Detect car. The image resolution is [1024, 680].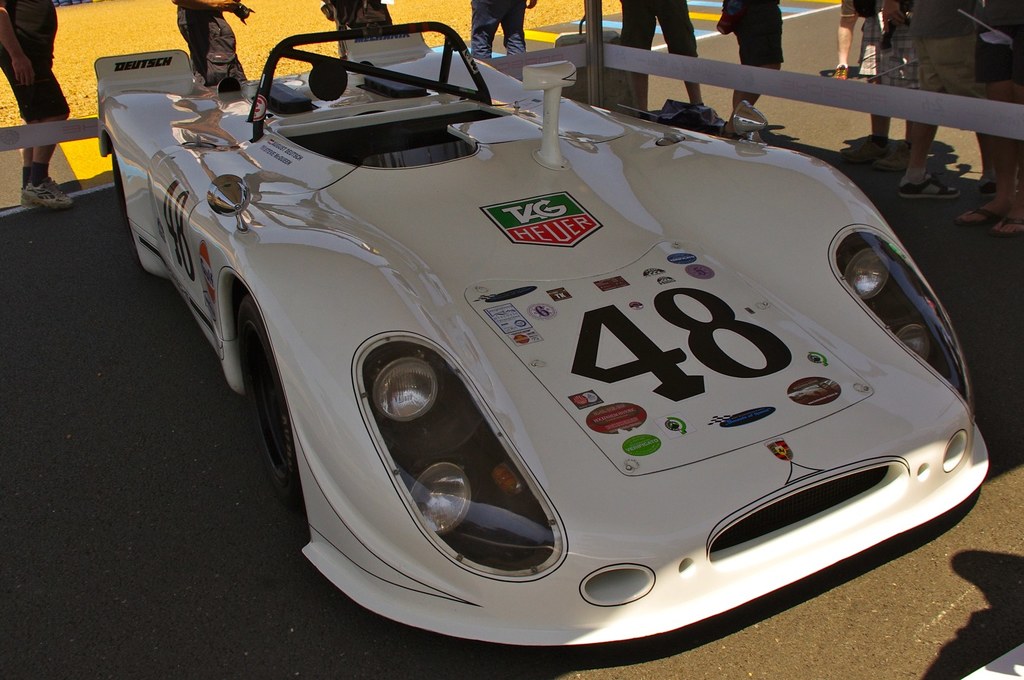
Rect(130, 0, 972, 661).
